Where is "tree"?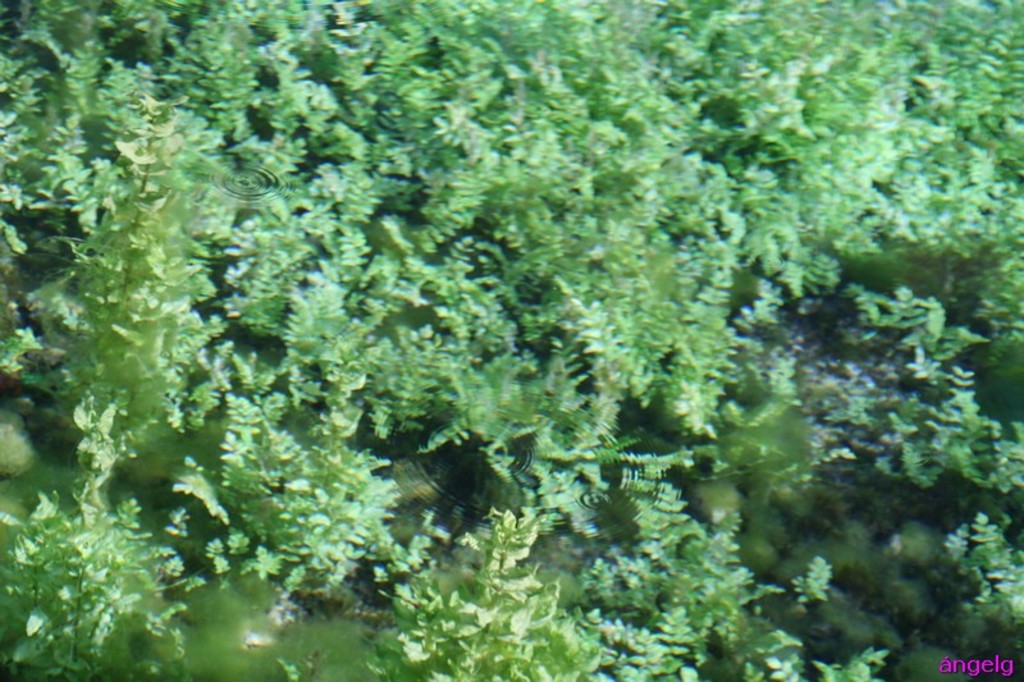
<bbox>0, 0, 1023, 681</bbox>.
